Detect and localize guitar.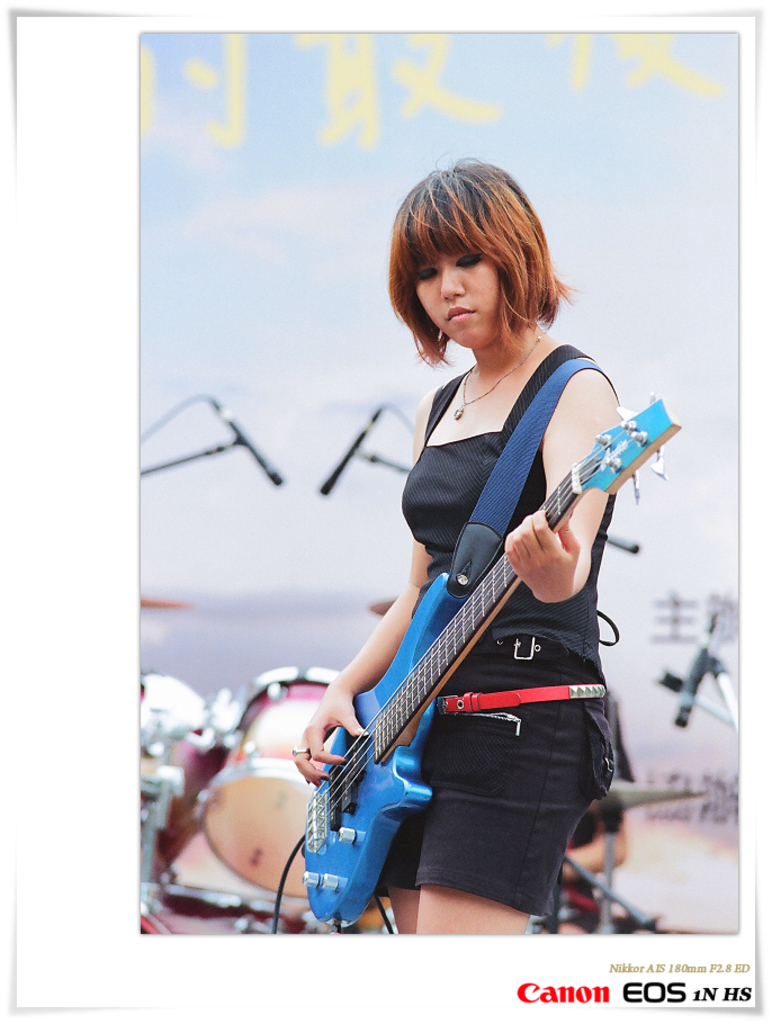
Localized at [x1=272, y1=354, x2=665, y2=914].
